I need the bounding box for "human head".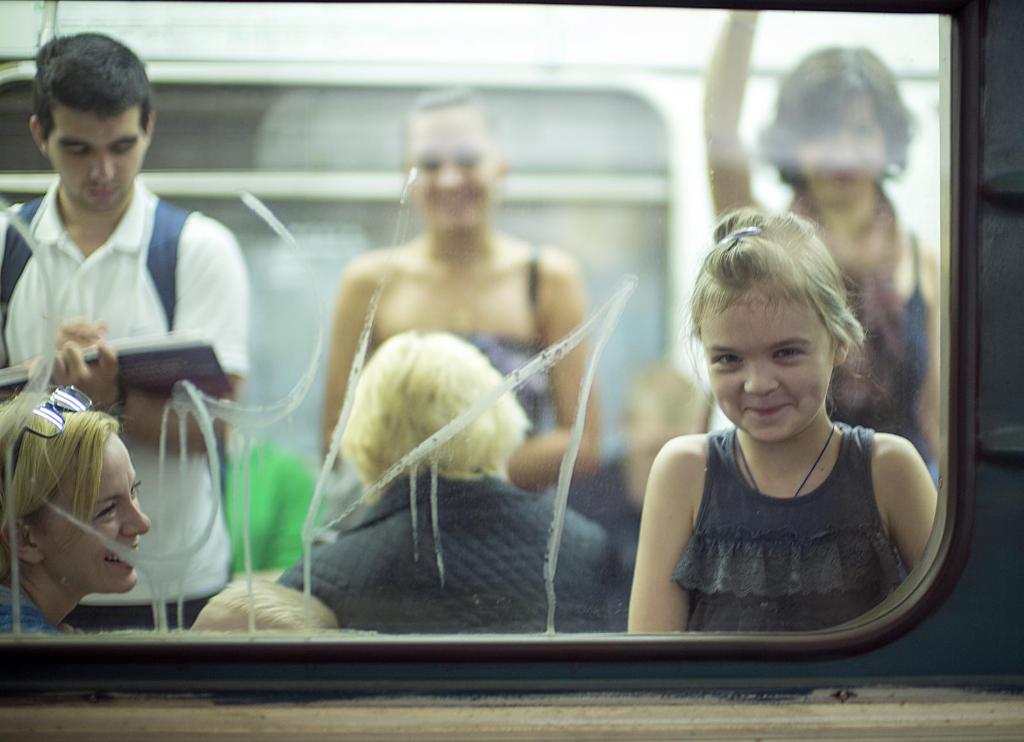
Here it is: BBox(31, 31, 156, 211).
